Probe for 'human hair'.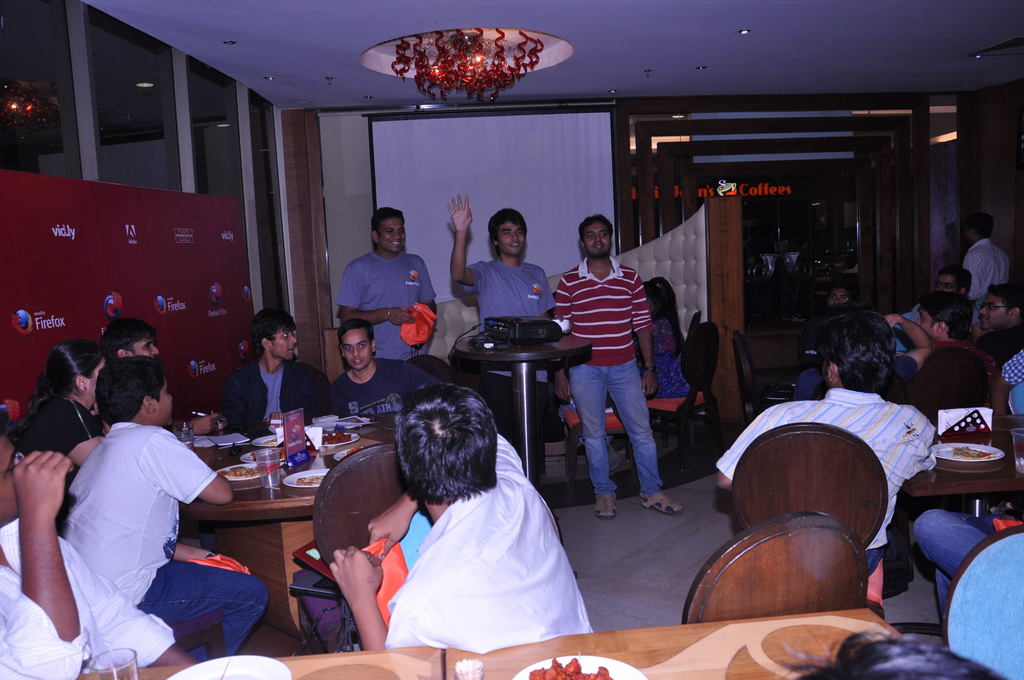
Probe result: {"left": 966, "top": 214, "right": 993, "bottom": 236}.
